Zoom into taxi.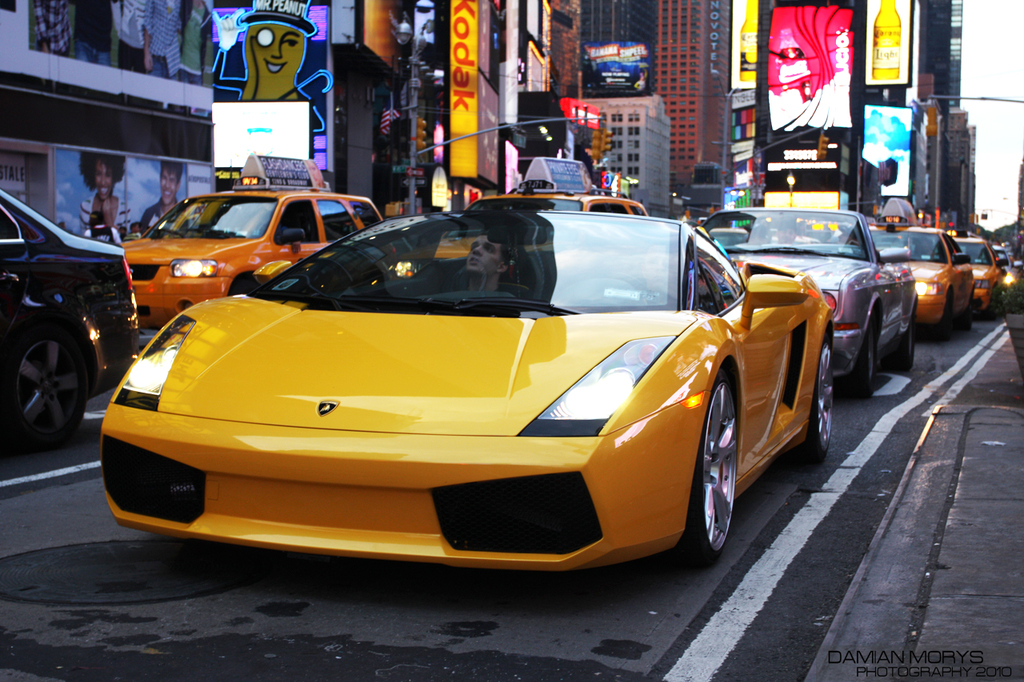
Zoom target: 933, 225, 1004, 315.
